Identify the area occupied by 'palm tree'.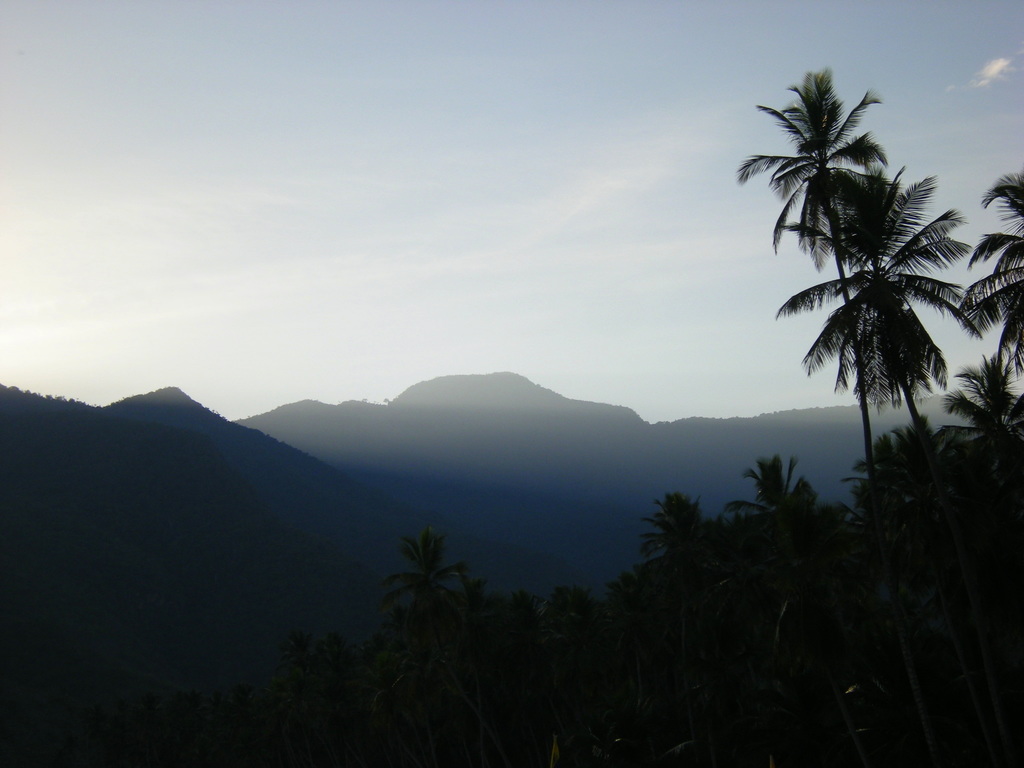
Area: region(733, 65, 883, 483).
